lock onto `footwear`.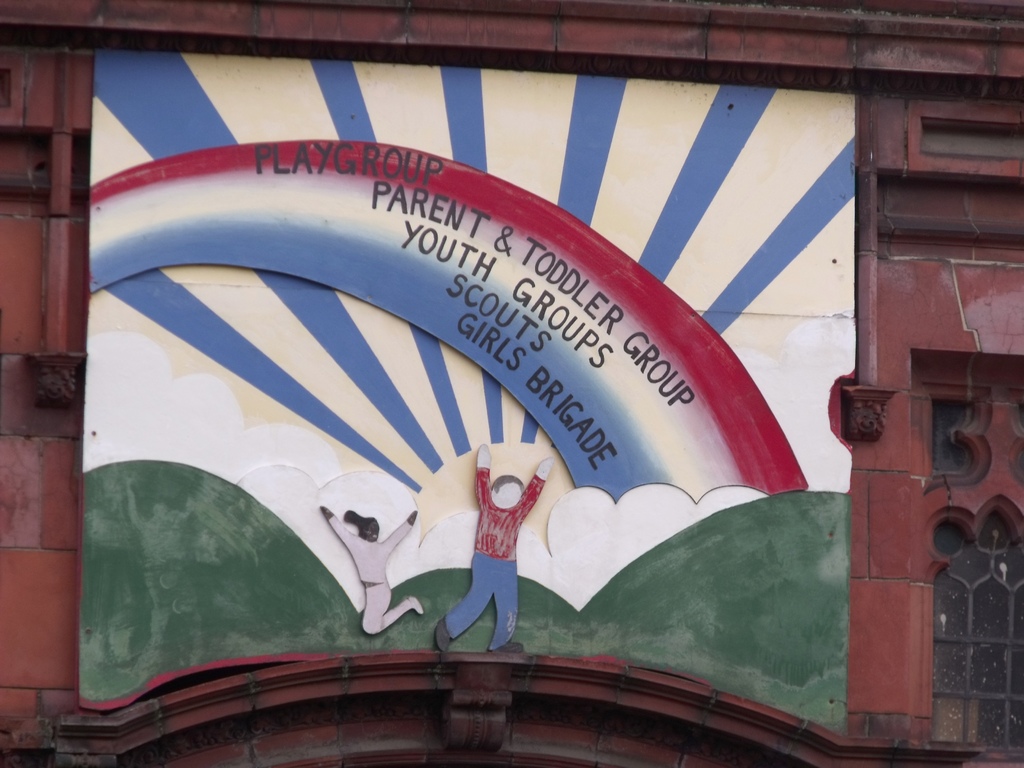
Locked: region(434, 613, 451, 650).
